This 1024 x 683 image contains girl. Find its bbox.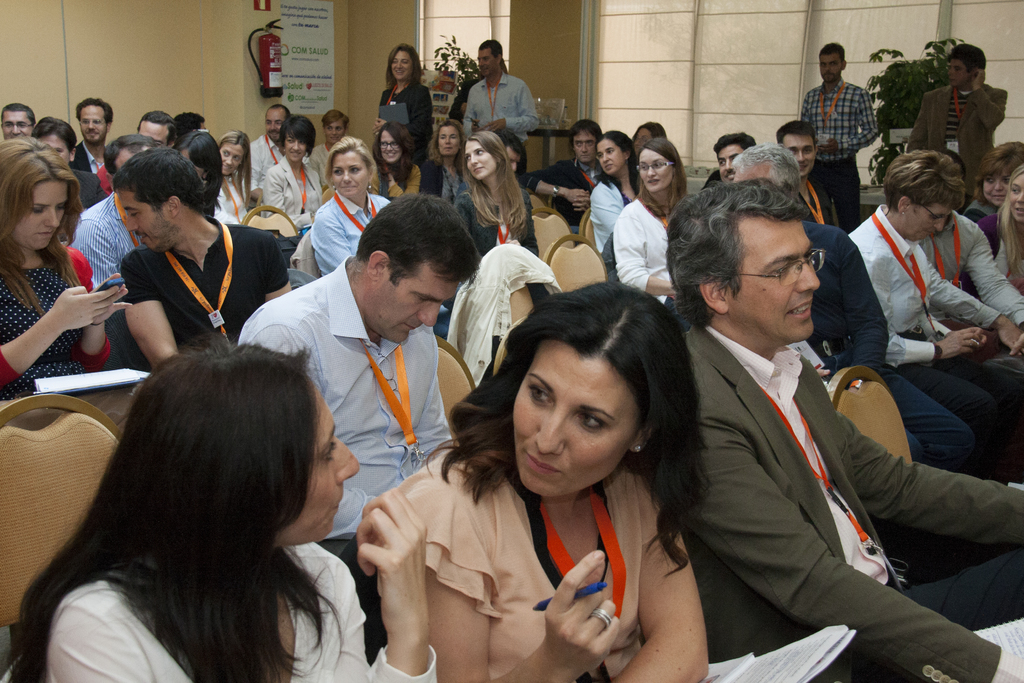
260/115/329/226.
